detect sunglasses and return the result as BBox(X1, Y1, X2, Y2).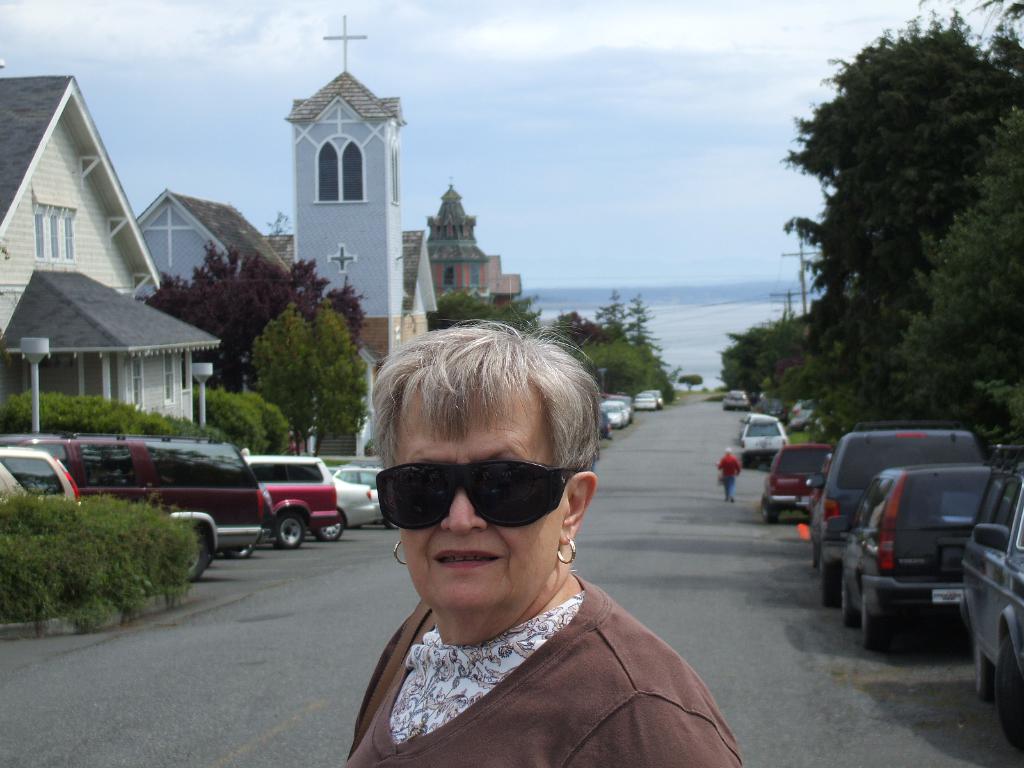
BBox(378, 458, 588, 528).
